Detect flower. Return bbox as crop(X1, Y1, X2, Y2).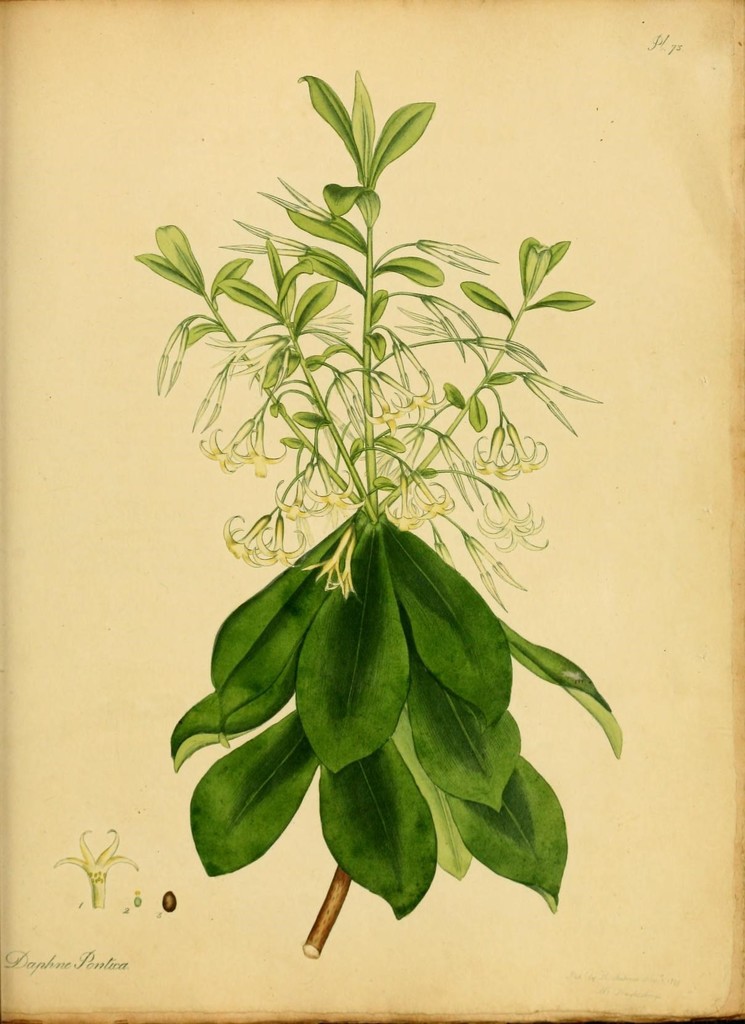
crop(470, 412, 530, 481).
